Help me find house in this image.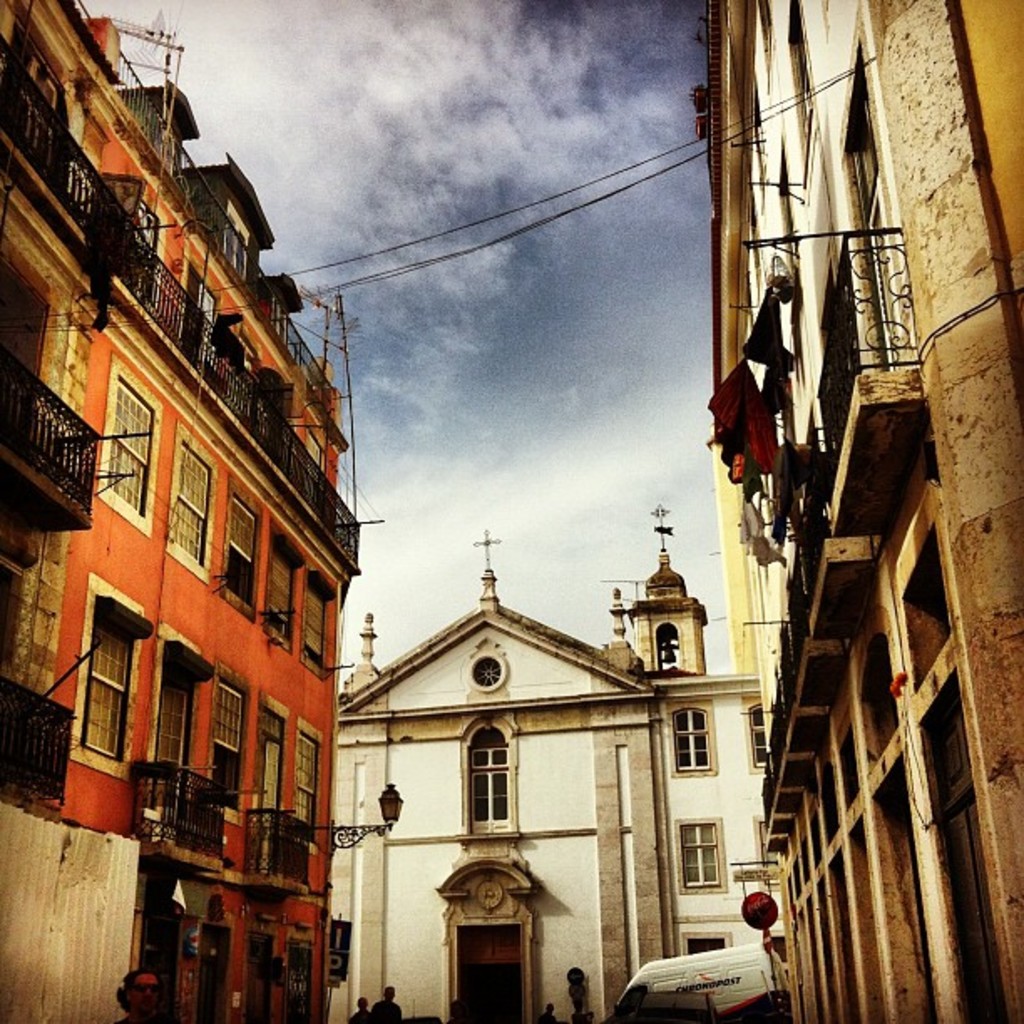
Found it: bbox=[2, 12, 397, 1004].
